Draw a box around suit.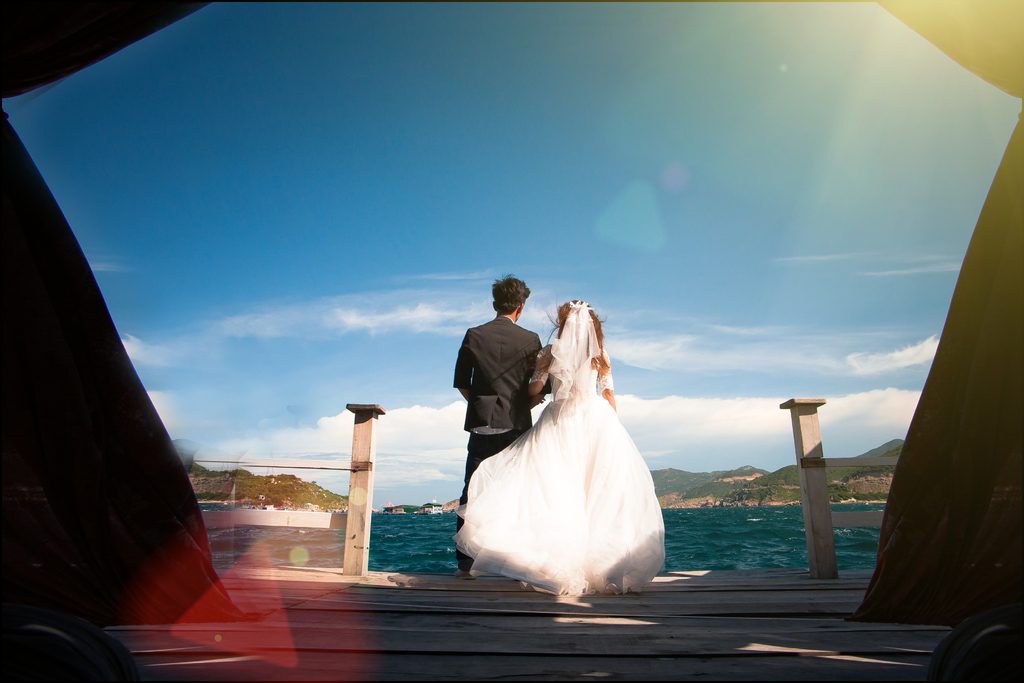
451 315 554 572.
